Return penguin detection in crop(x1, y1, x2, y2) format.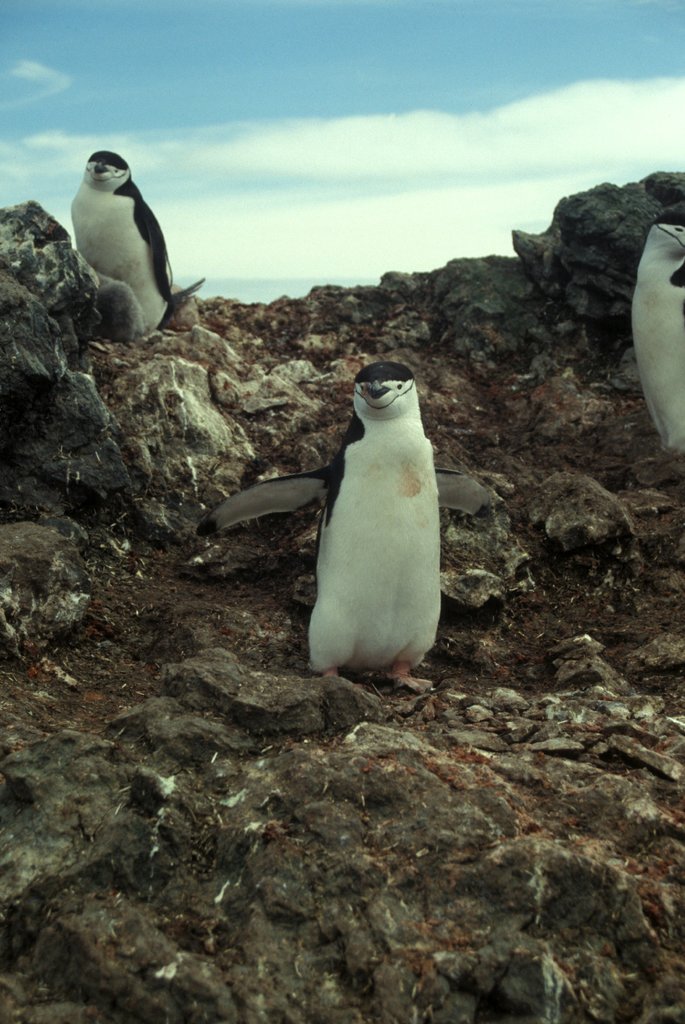
crop(71, 145, 199, 344).
